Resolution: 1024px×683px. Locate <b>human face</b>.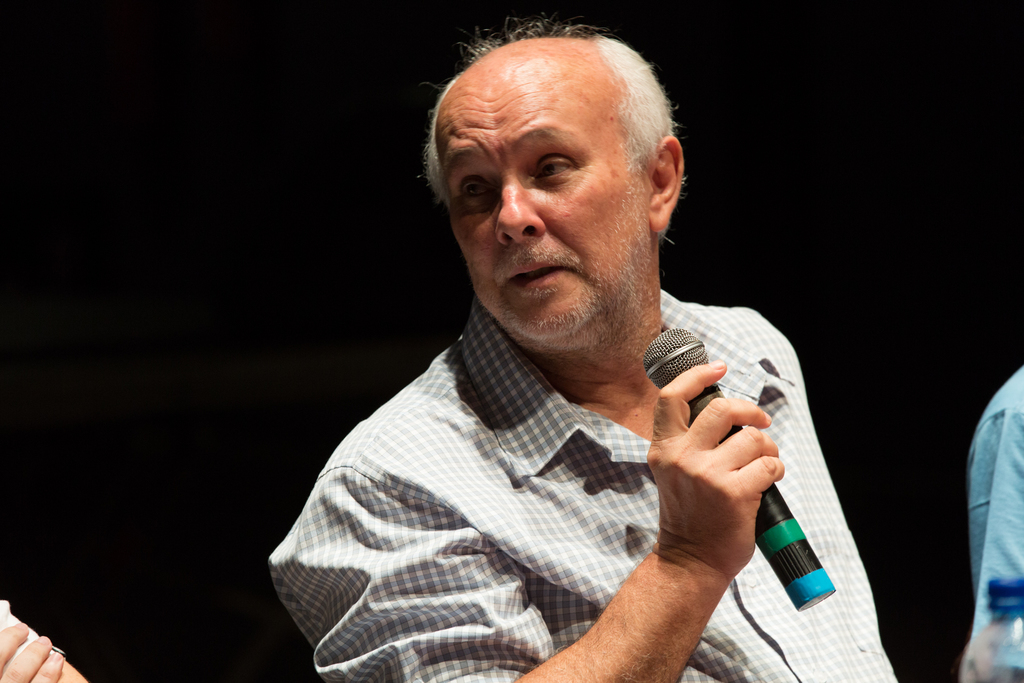
detection(428, 35, 653, 338).
